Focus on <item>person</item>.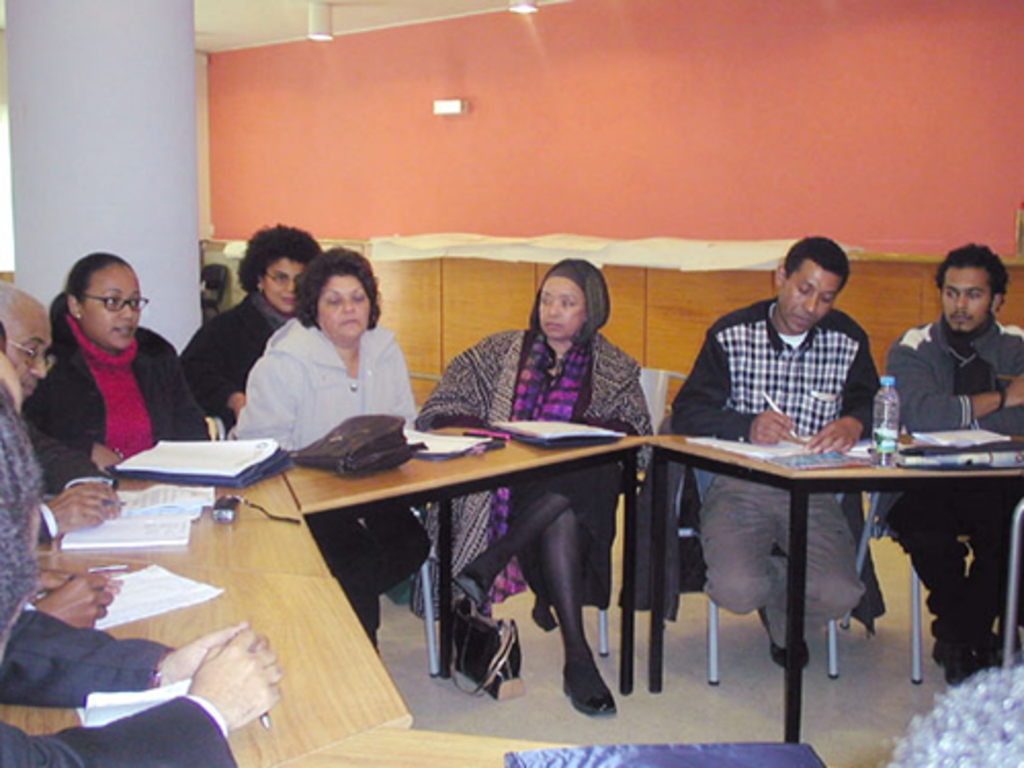
Focused at Rect(23, 244, 197, 498).
